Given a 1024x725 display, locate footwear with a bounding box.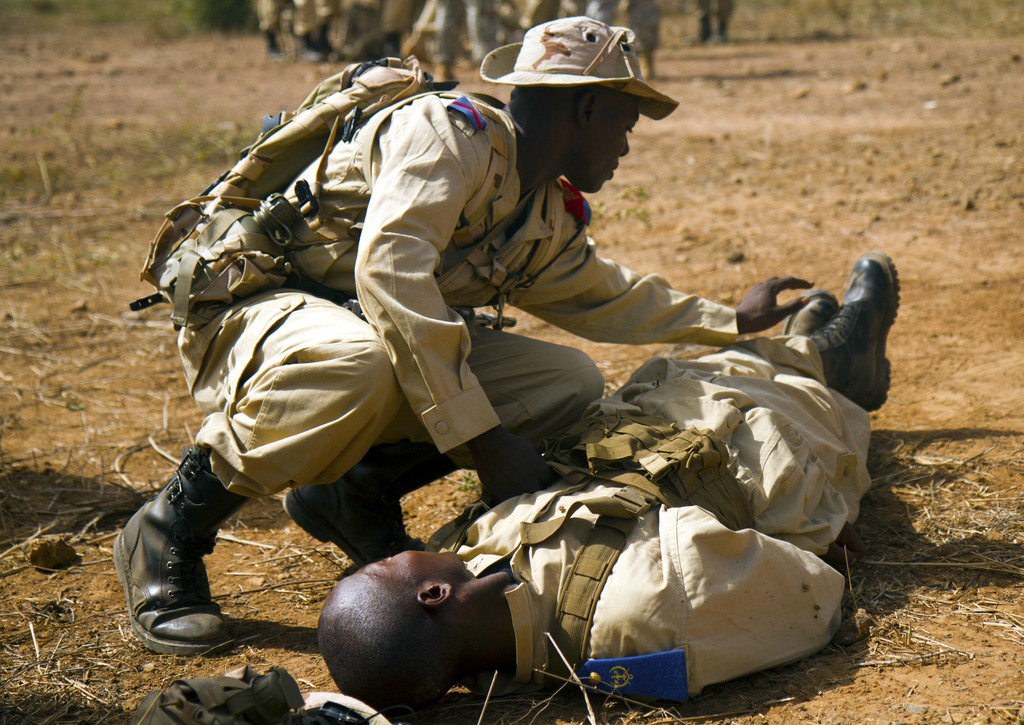
Located: <region>815, 249, 902, 415</region>.
